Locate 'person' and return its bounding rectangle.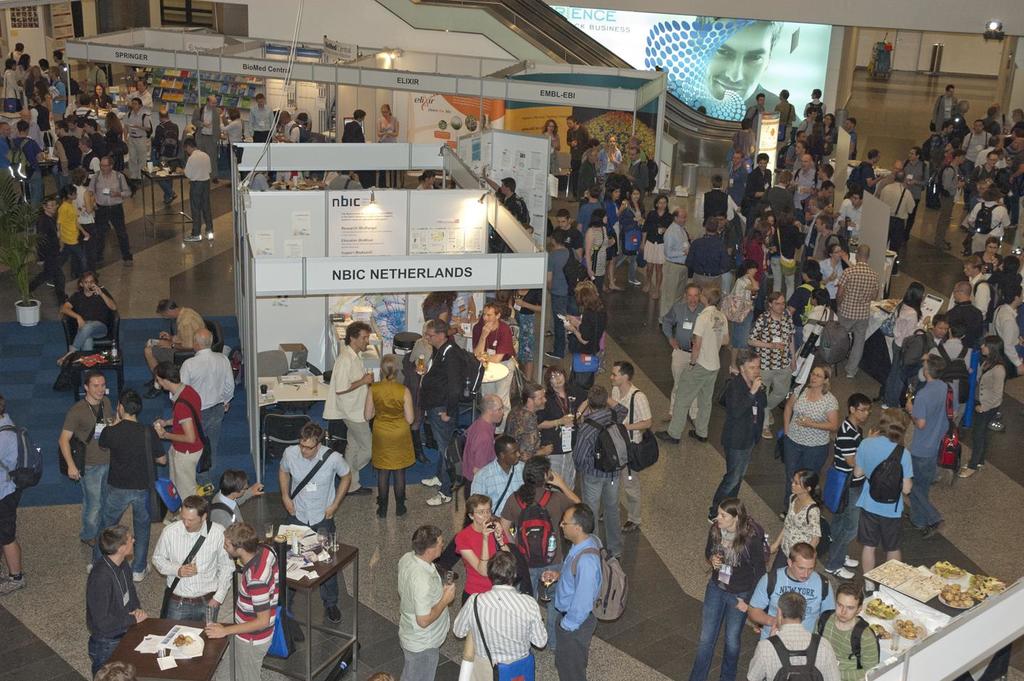
{"x1": 855, "y1": 411, "x2": 917, "y2": 599}.
